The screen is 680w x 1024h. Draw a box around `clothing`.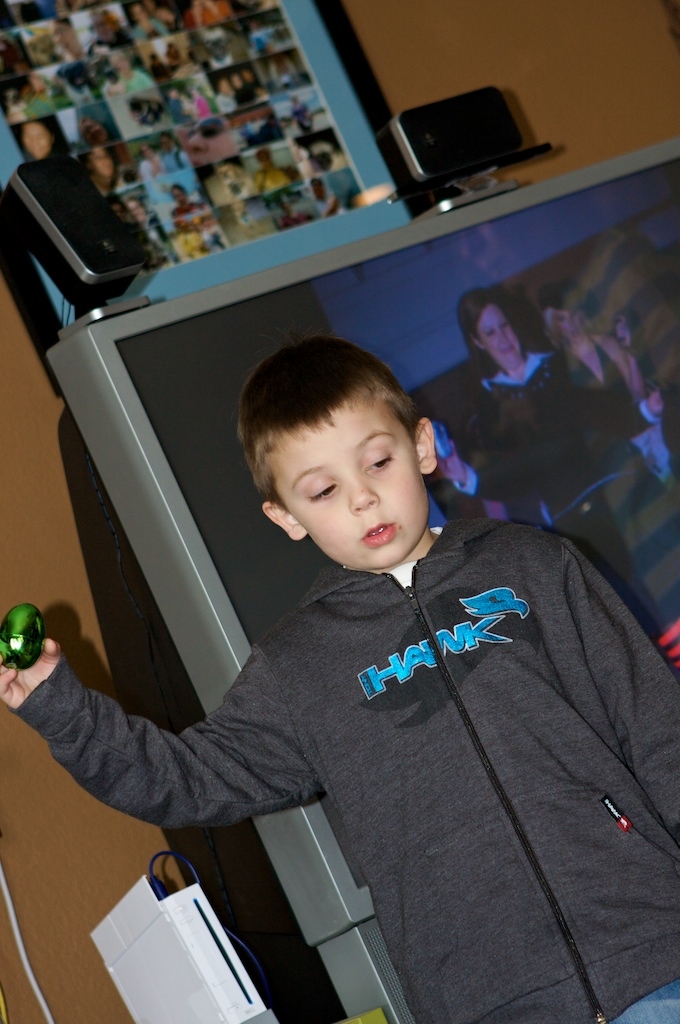
rect(234, 84, 257, 104).
